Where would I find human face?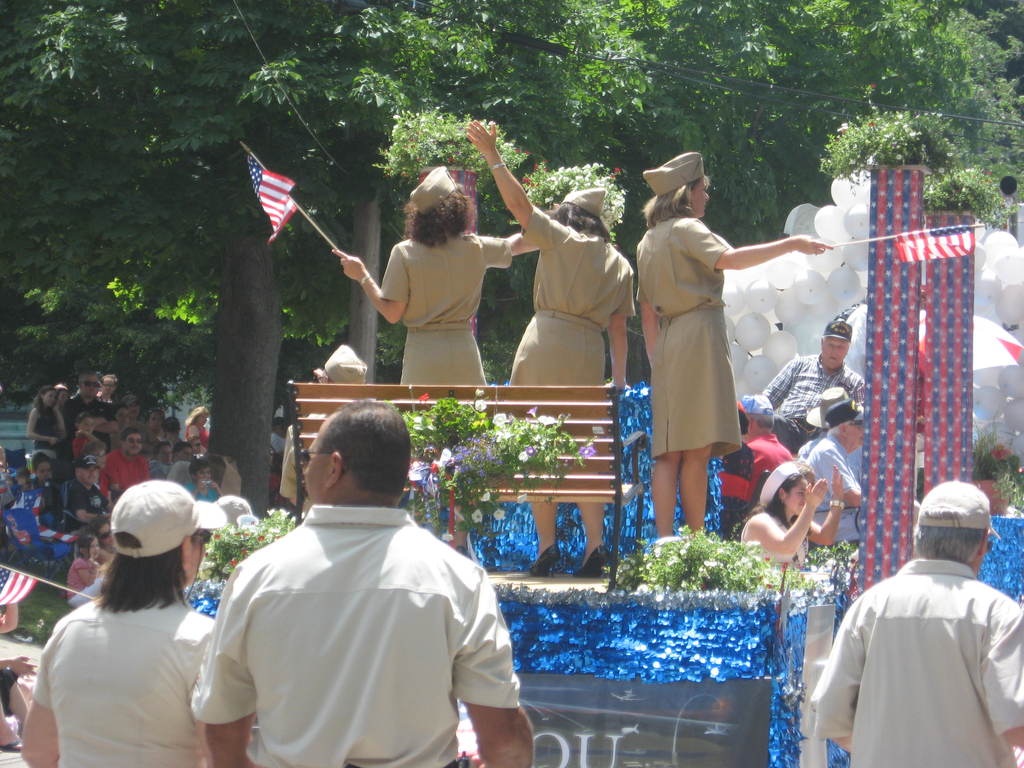
At bbox=[789, 481, 806, 513].
